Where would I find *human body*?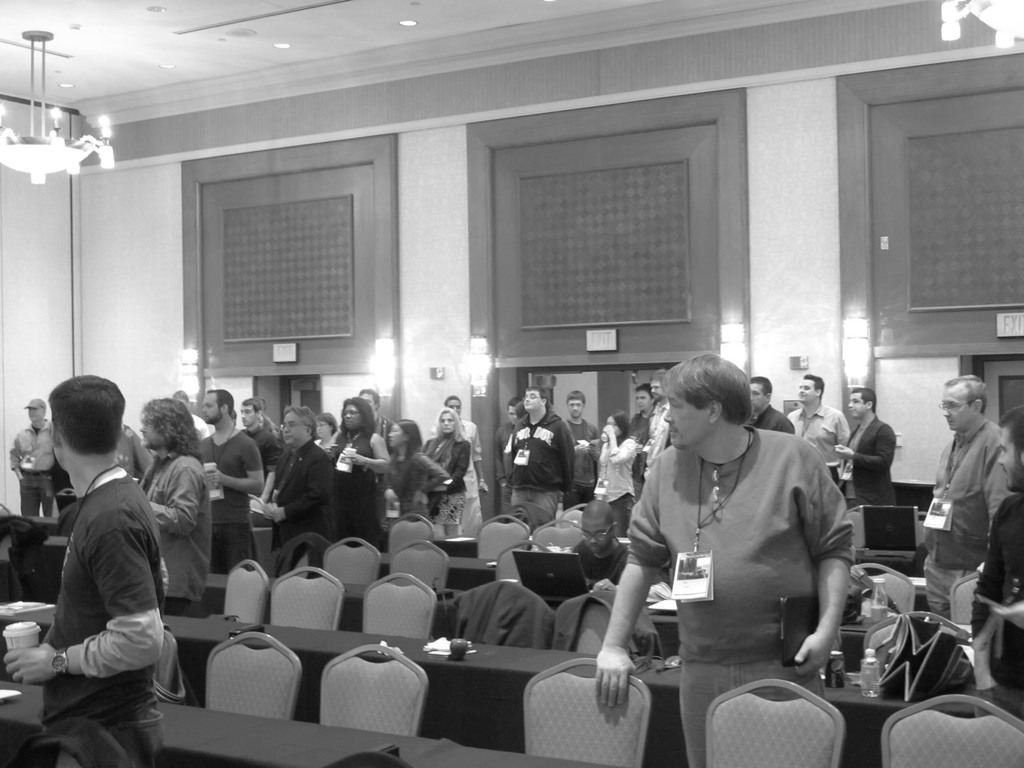
At region(969, 490, 1023, 704).
